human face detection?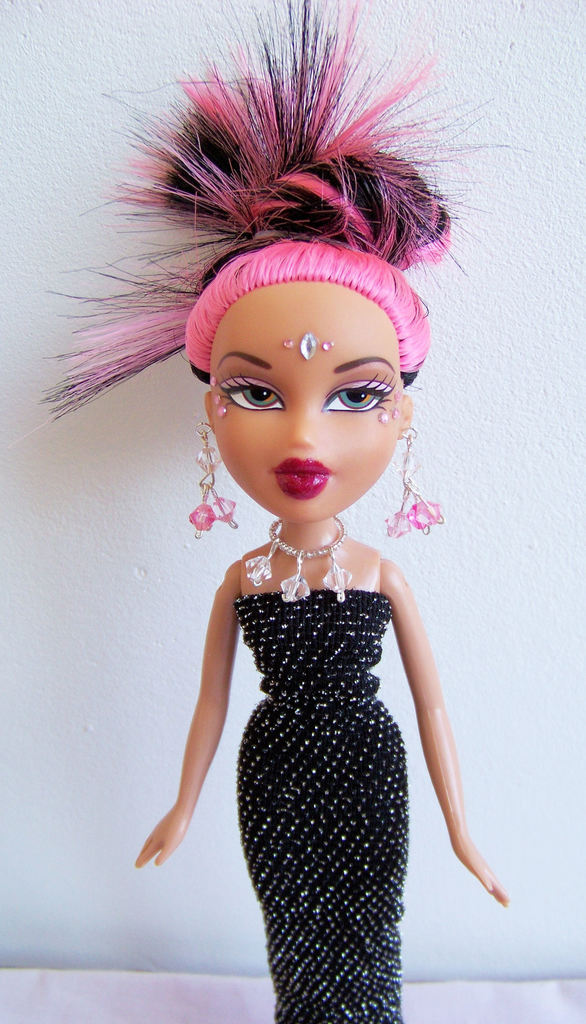
[206, 278, 399, 520]
